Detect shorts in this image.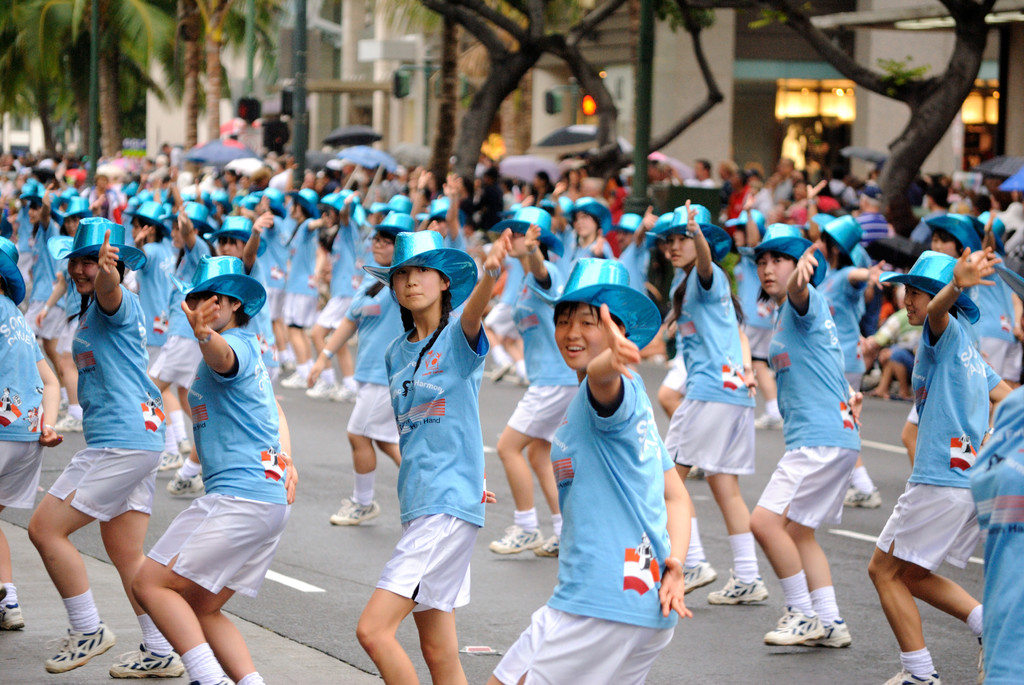
Detection: [x1=54, y1=316, x2=79, y2=352].
